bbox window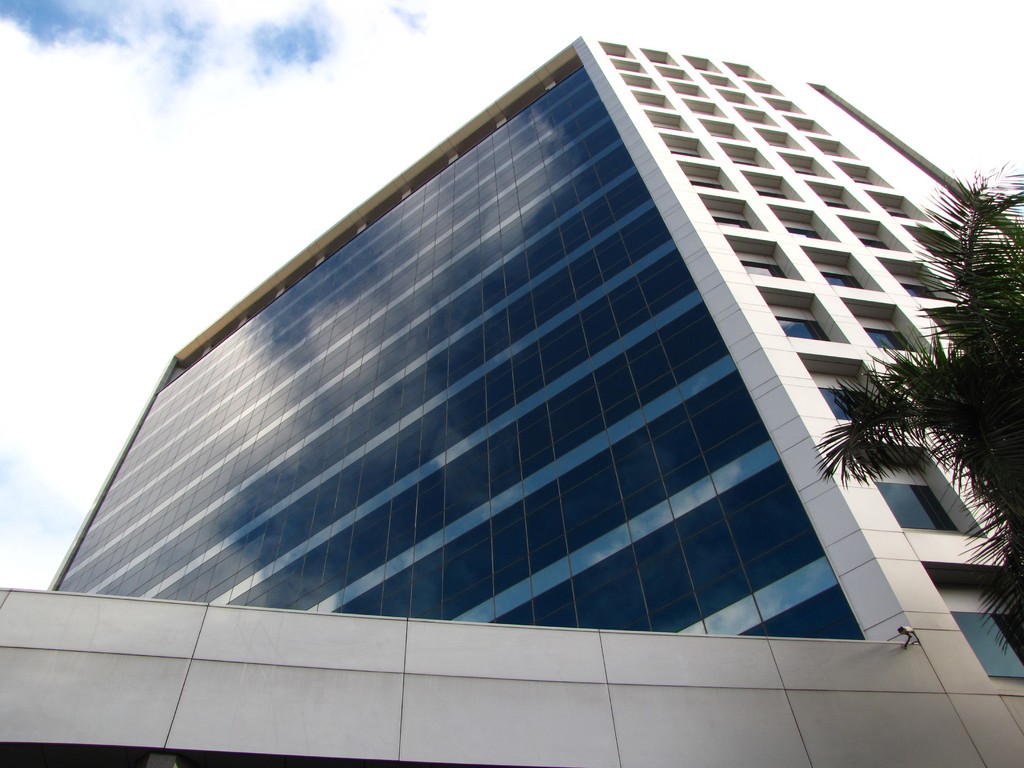
756/286/851/344
